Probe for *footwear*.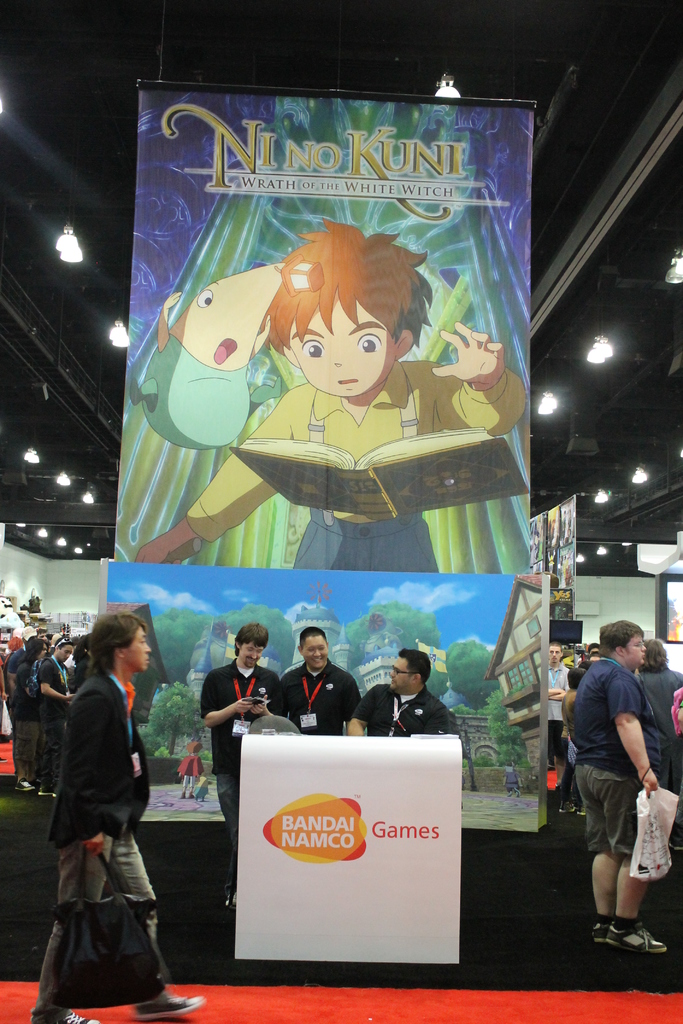
Probe result: 34/790/55/797.
